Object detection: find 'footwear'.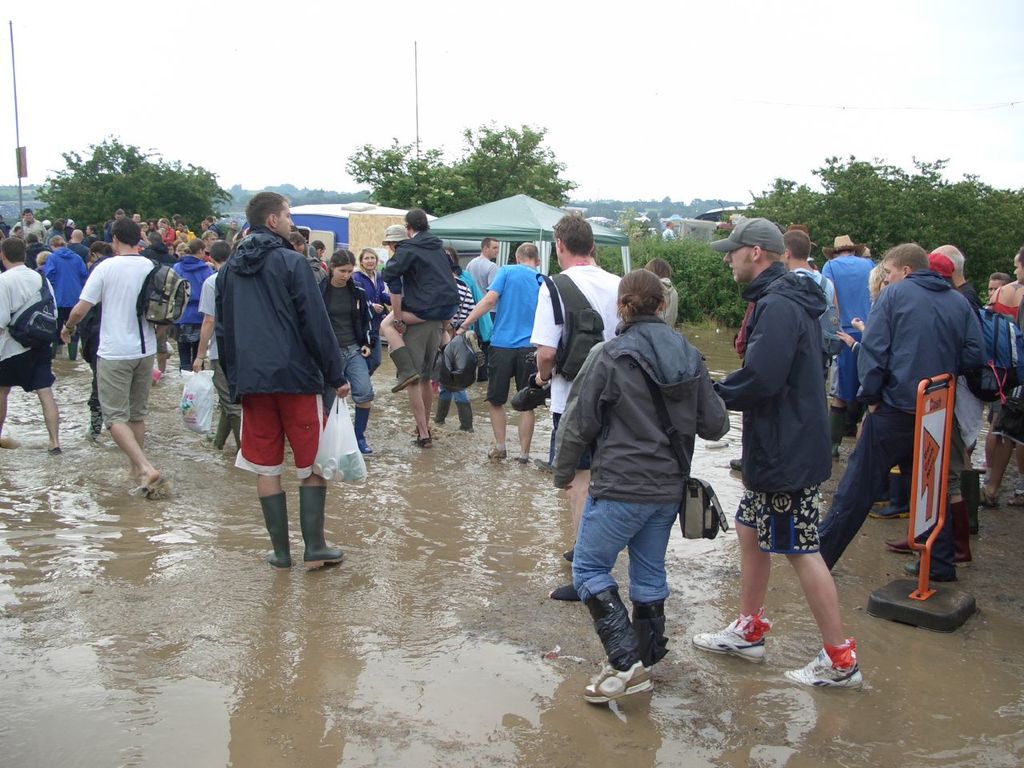
<box>350,406,375,454</box>.
